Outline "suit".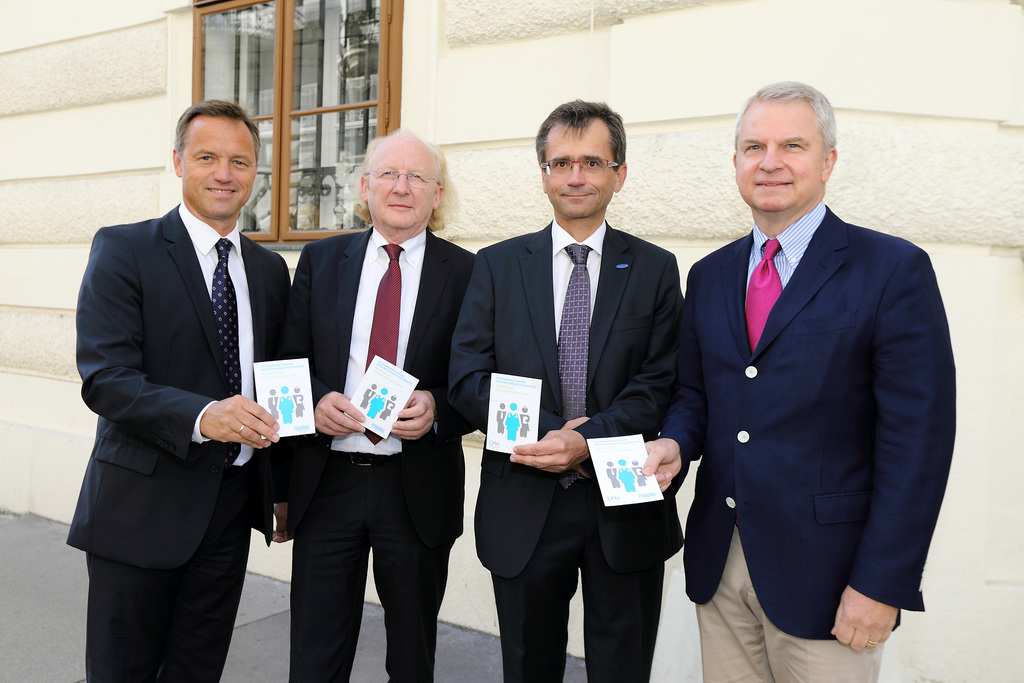
Outline: detection(659, 197, 956, 682).
